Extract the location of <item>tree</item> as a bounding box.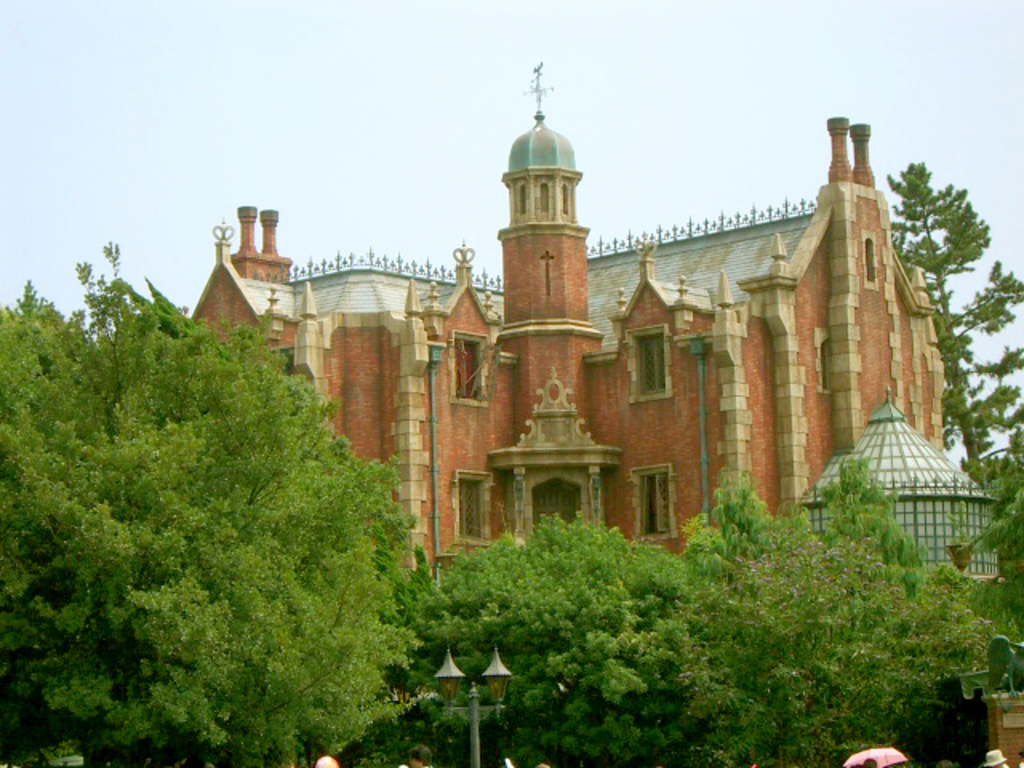
[x1=0, y1=240, x2=421, y2=766].
